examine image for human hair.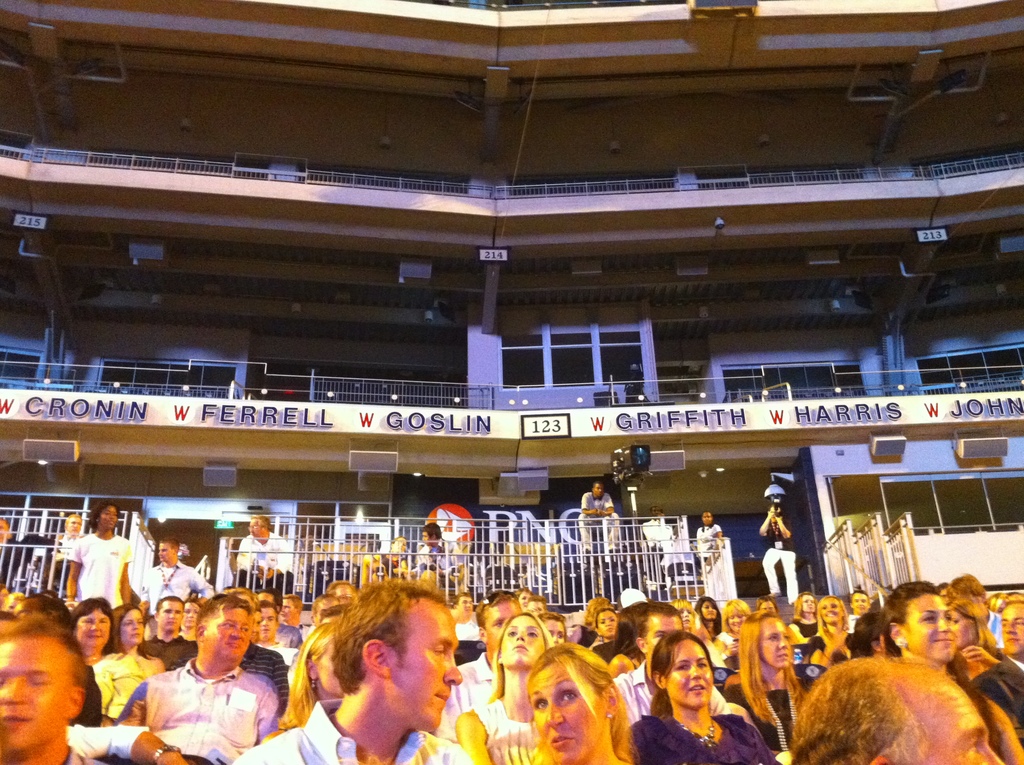
Examination result: 877,579,1005,742.
